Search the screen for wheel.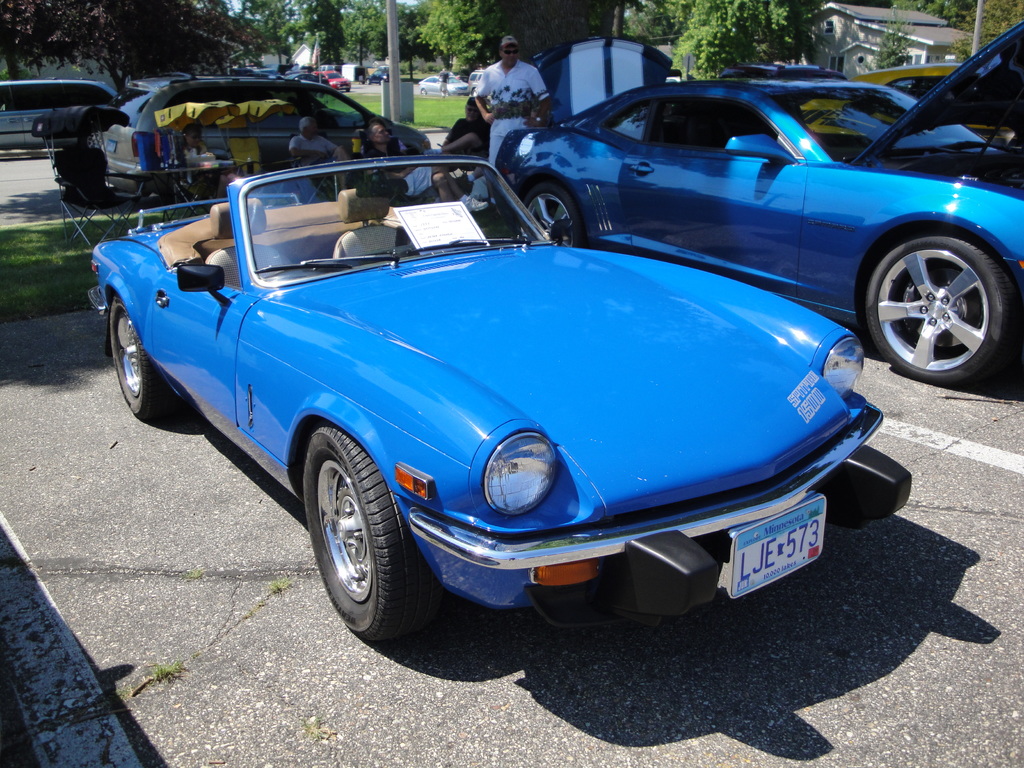
Found at box(517, 180, 579, 249).
